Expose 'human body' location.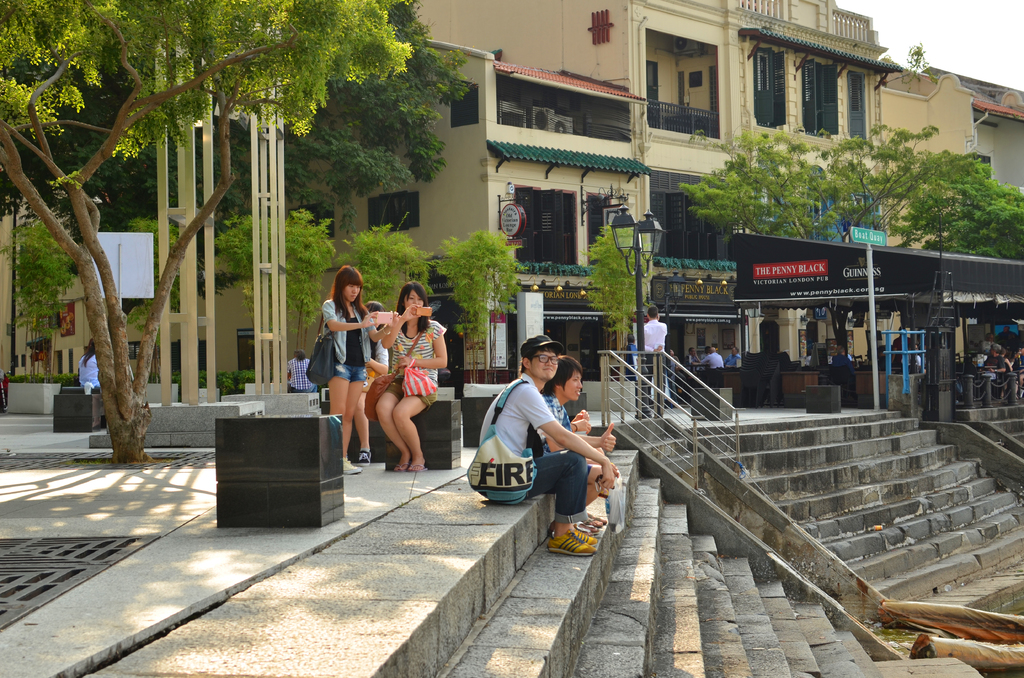
Exposed at 542, 353, 586, 448.
